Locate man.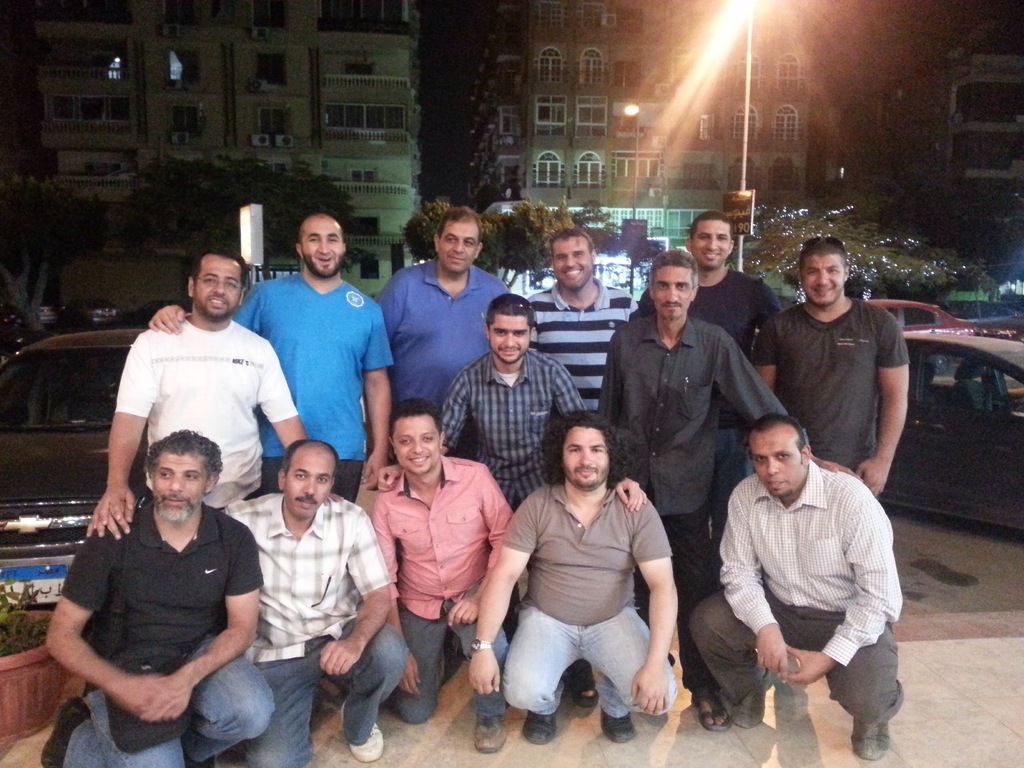
Bounding box: <region>38, 427, 275, 767</region>.
